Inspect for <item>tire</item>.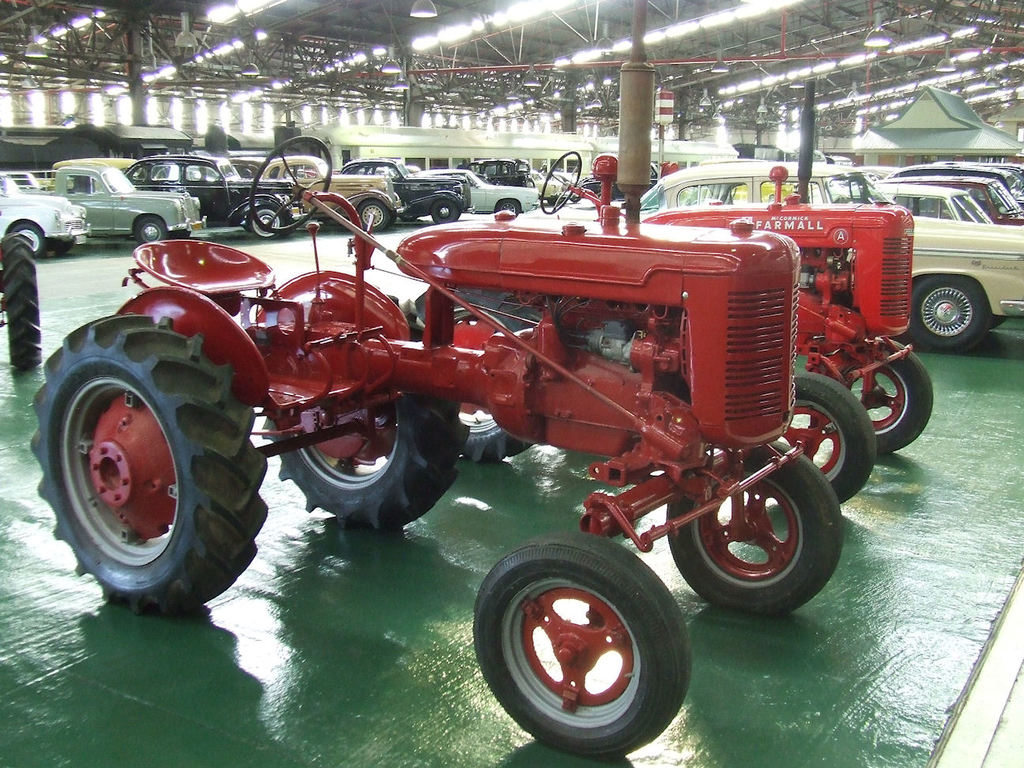
Inspection: (356, 201, 392, 232).
